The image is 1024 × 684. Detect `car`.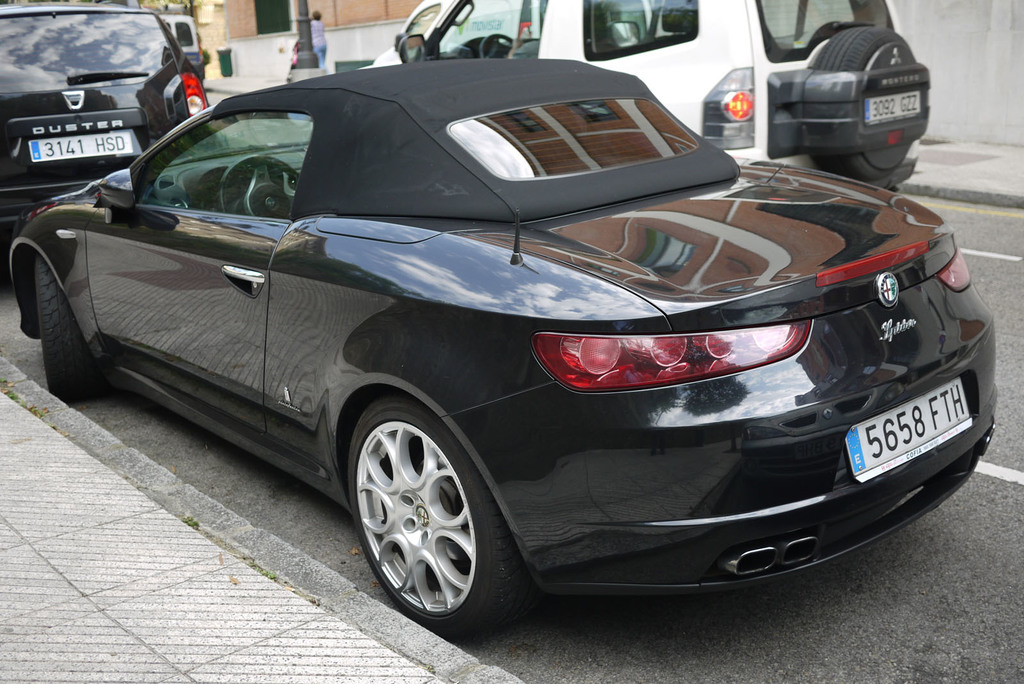
Detection: 0, 1, 214, 273.
